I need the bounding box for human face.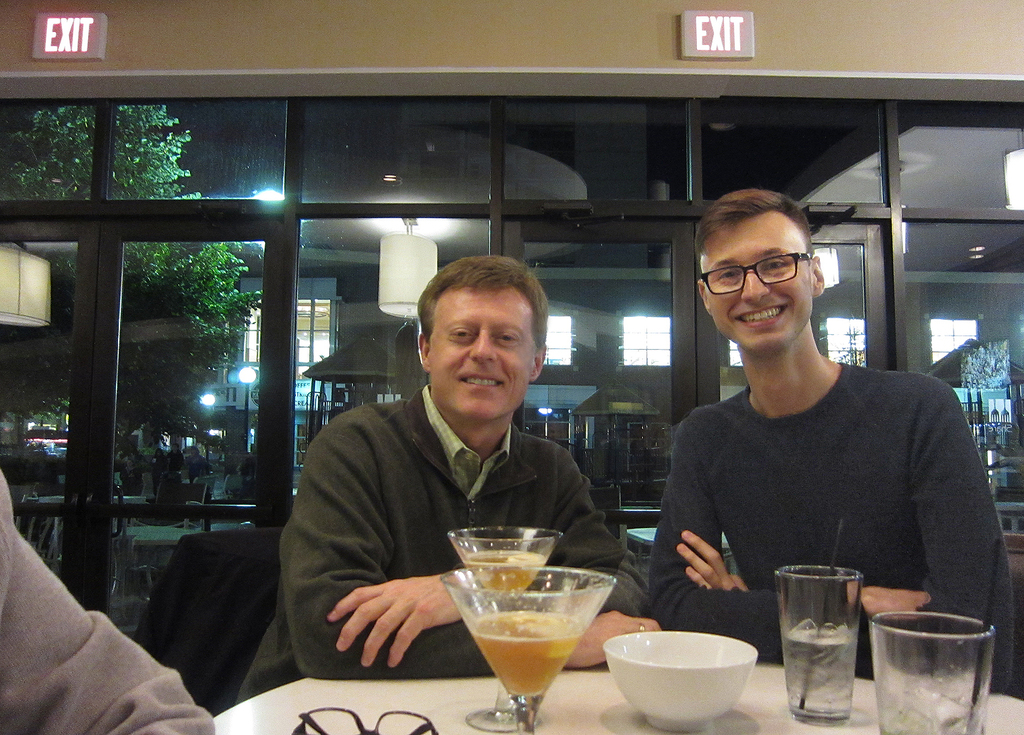
Here it is: select_region(701, 221, 812, 358).
